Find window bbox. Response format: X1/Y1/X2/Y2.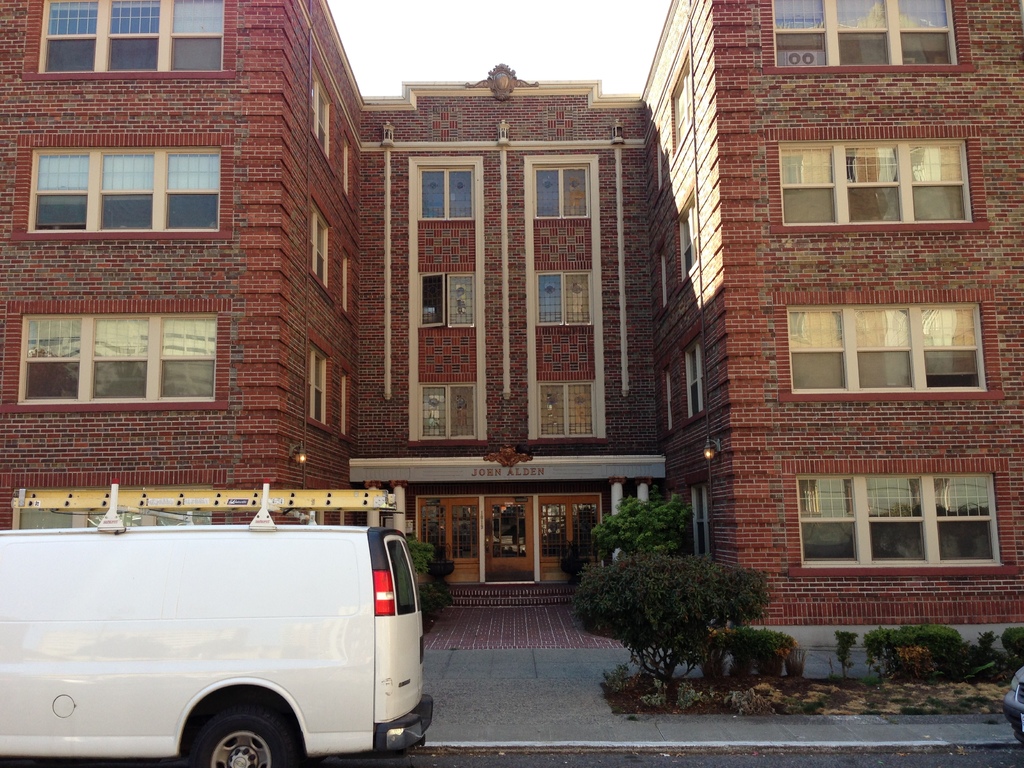
794/475/998/567.
